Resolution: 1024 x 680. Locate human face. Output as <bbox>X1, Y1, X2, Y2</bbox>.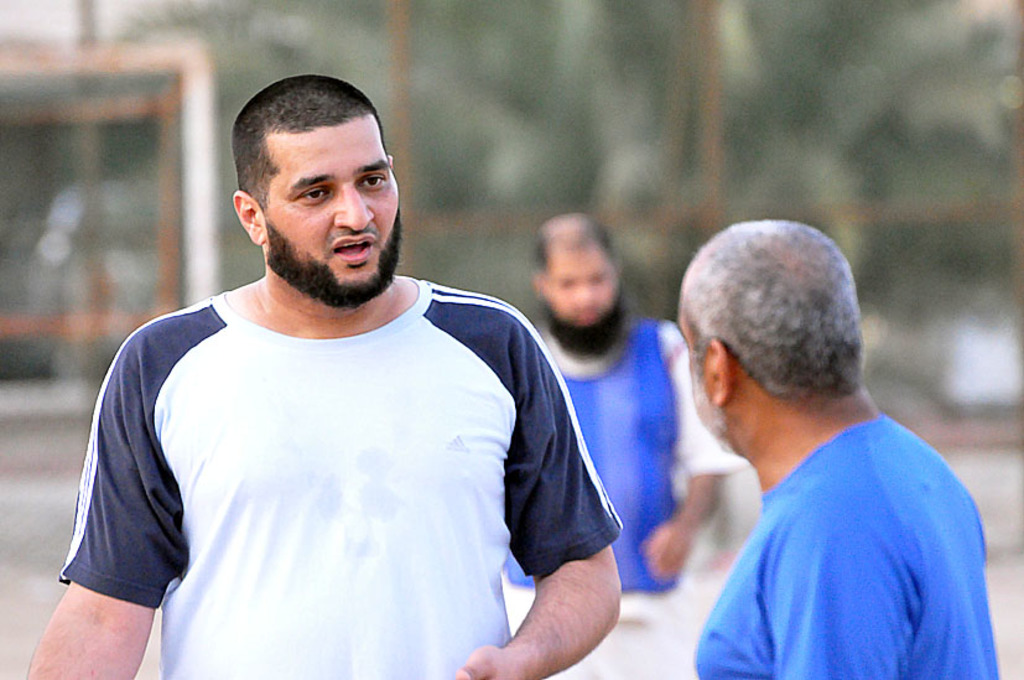
<bbox>261, 115, 399, 306</bbox>.
